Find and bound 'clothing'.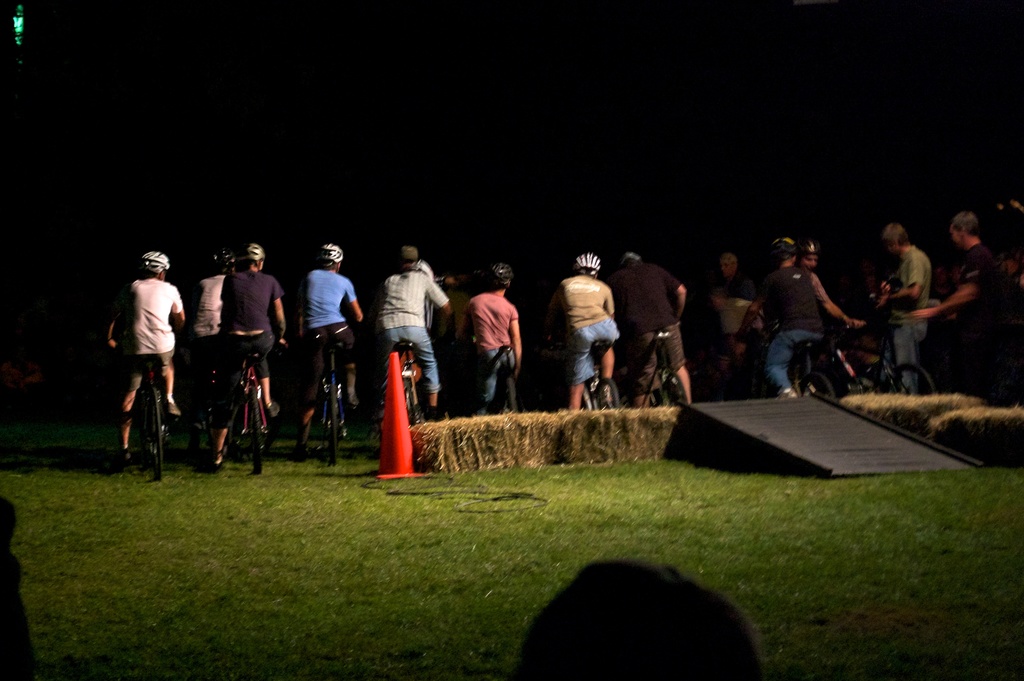
Bound: rect(191, 268, 229, 421).
